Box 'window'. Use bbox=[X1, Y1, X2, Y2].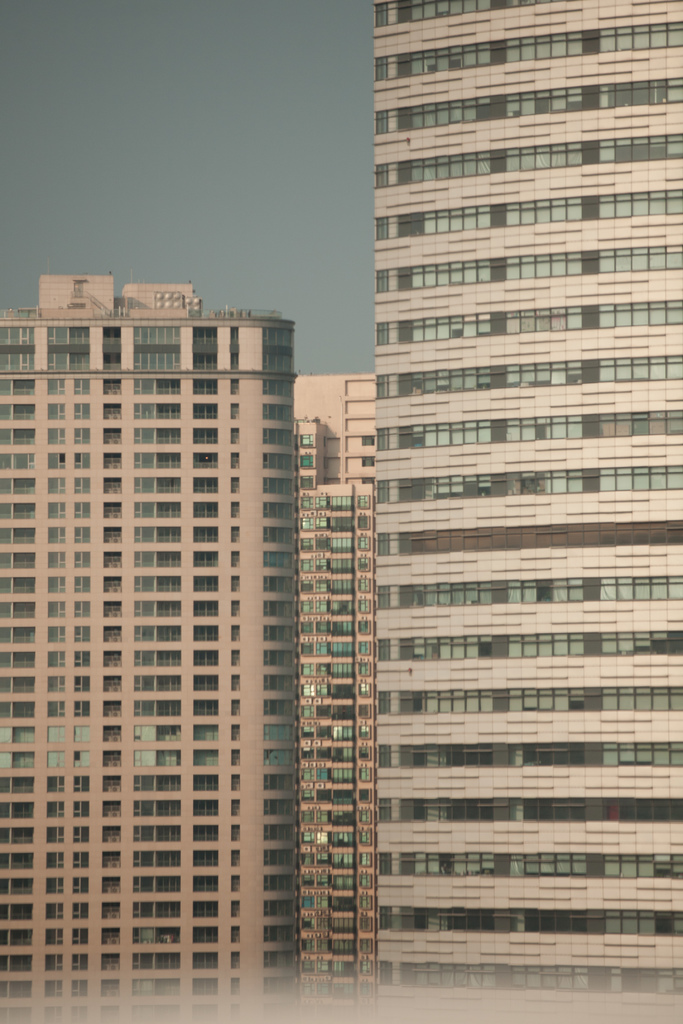
bbox=[136, 822, 177, 847].
